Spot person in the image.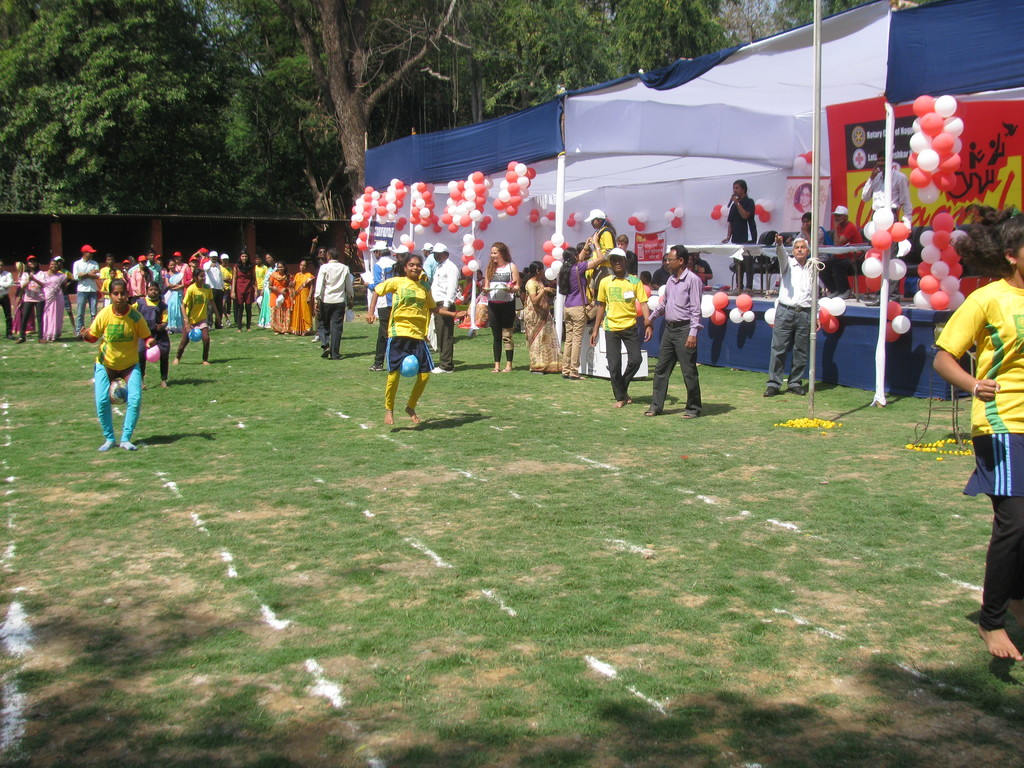
person found at <region>367, 252, 479, 423</region>.
